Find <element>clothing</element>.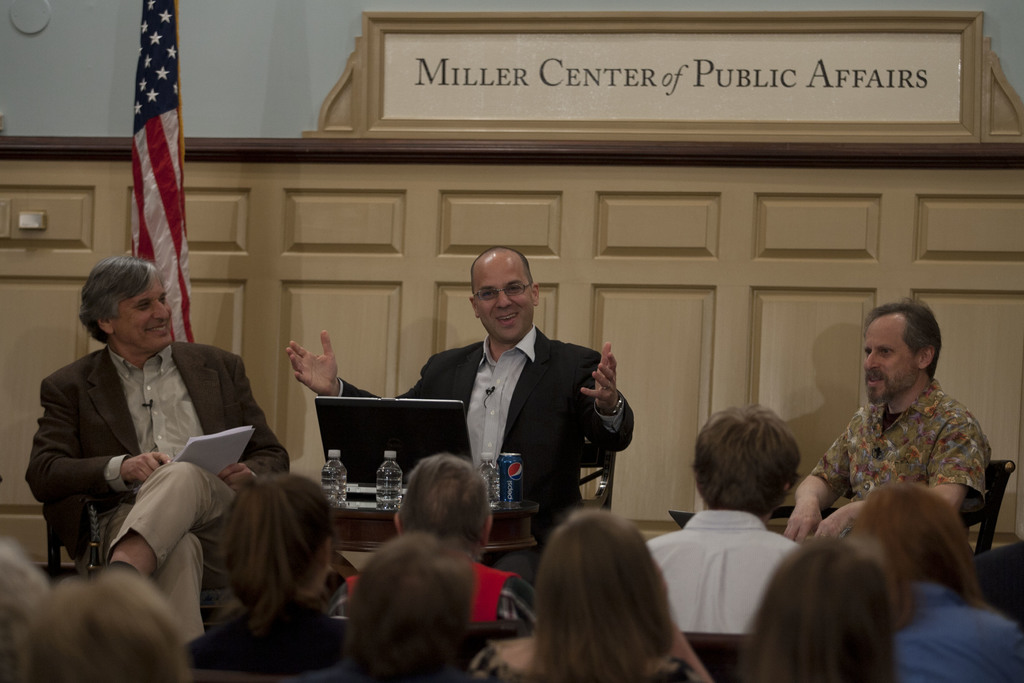
select_region(288, 653, 467, 682).
